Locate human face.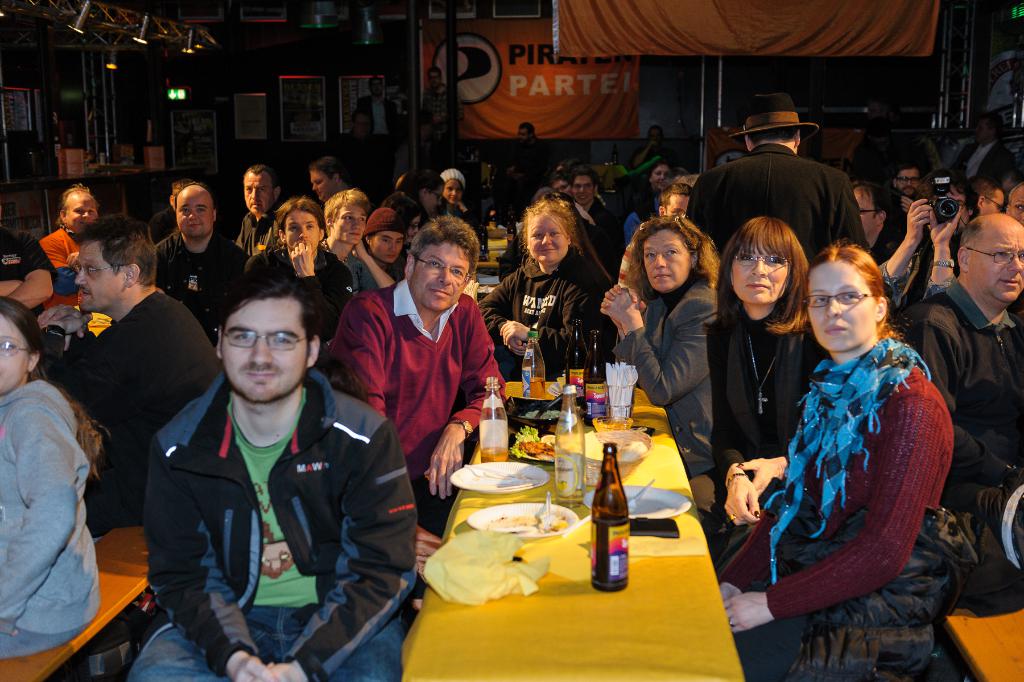
Bounding box: (652, 165, 668, 188).
